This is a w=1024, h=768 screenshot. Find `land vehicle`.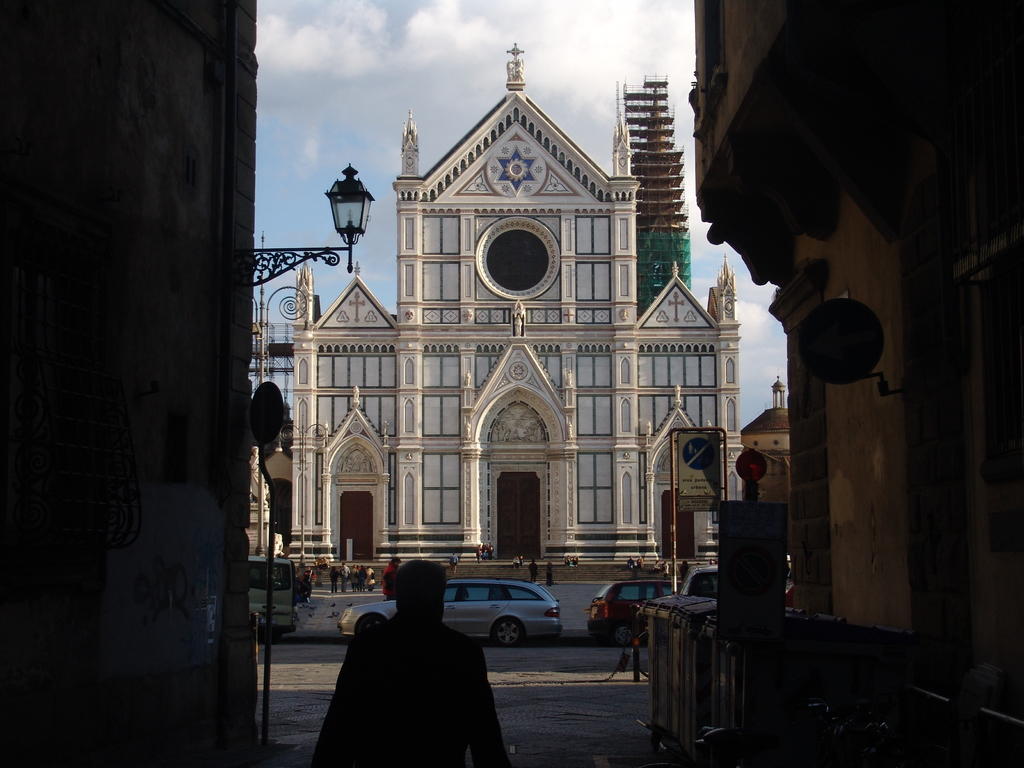
Bounding box: {"left": 337, "top": 577, "right": 561, "bottom": 644}.
